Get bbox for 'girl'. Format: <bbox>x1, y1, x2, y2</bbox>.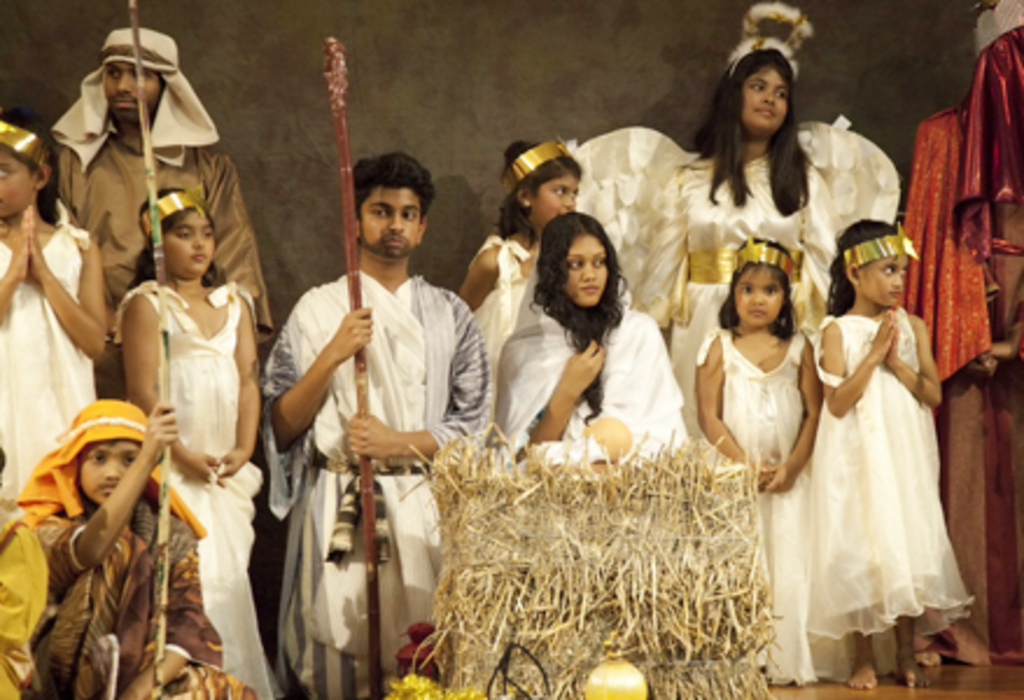
<bbox>464, 140, 585, 359</bbox>.
